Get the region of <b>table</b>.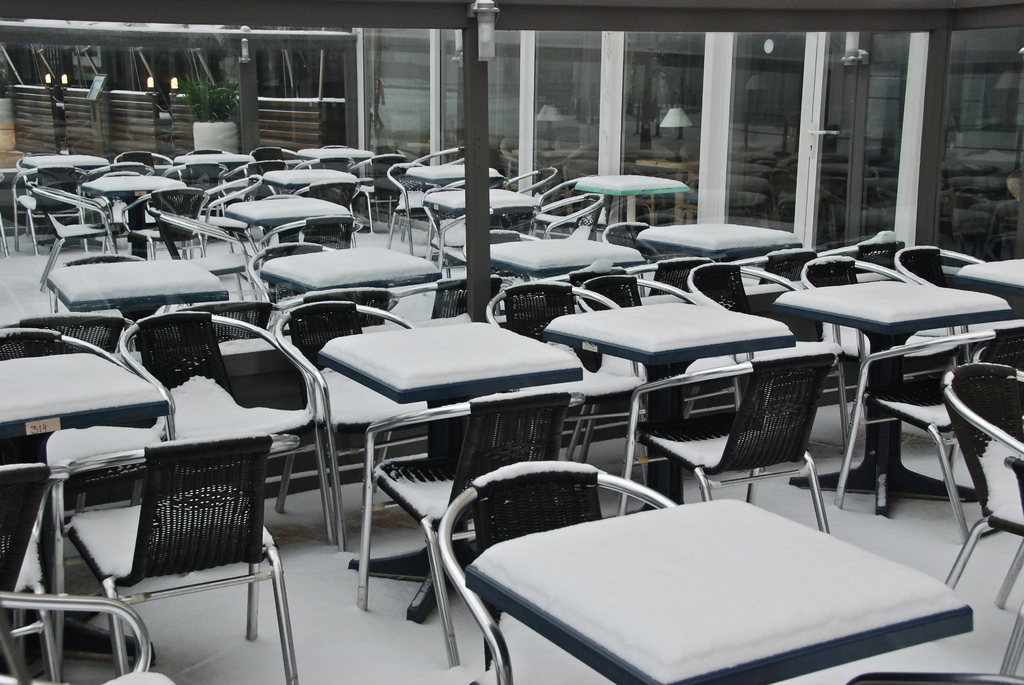
crop(550, 300, 791, 507).
